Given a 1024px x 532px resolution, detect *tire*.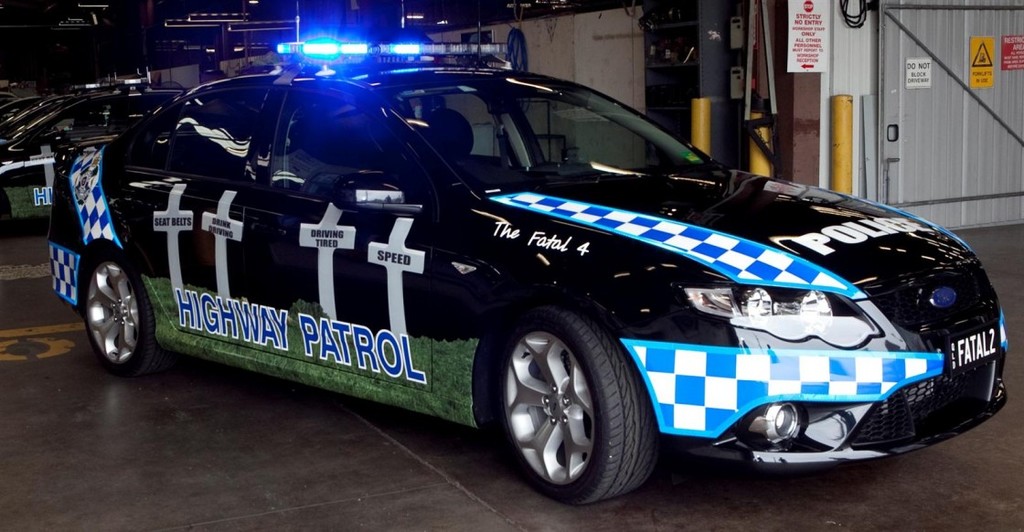
{"x1": 486, "y1": 298, "x2": 658, "y2": 497}.
